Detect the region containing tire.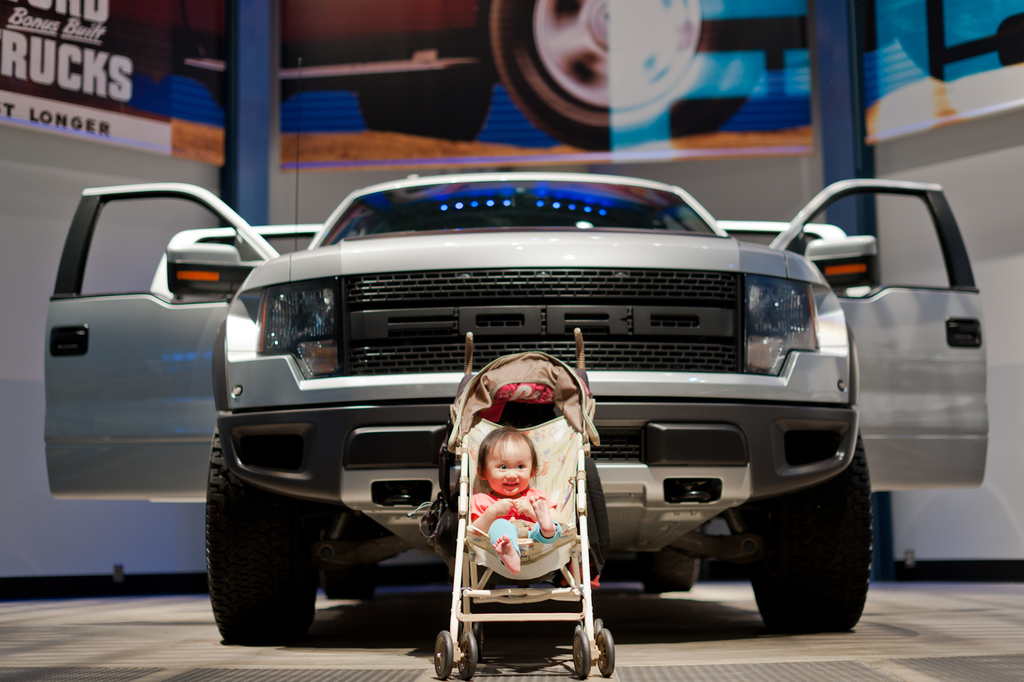
BBox(318, 561, 378, 599).
